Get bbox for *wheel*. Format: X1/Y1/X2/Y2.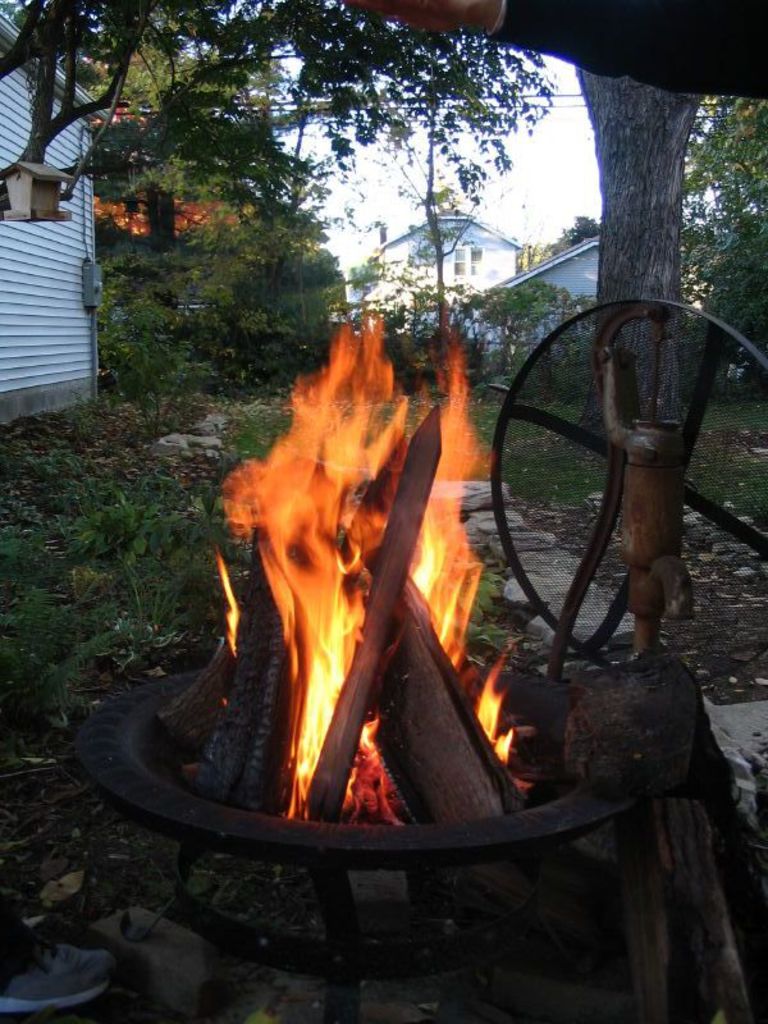
484/288/767/689.
